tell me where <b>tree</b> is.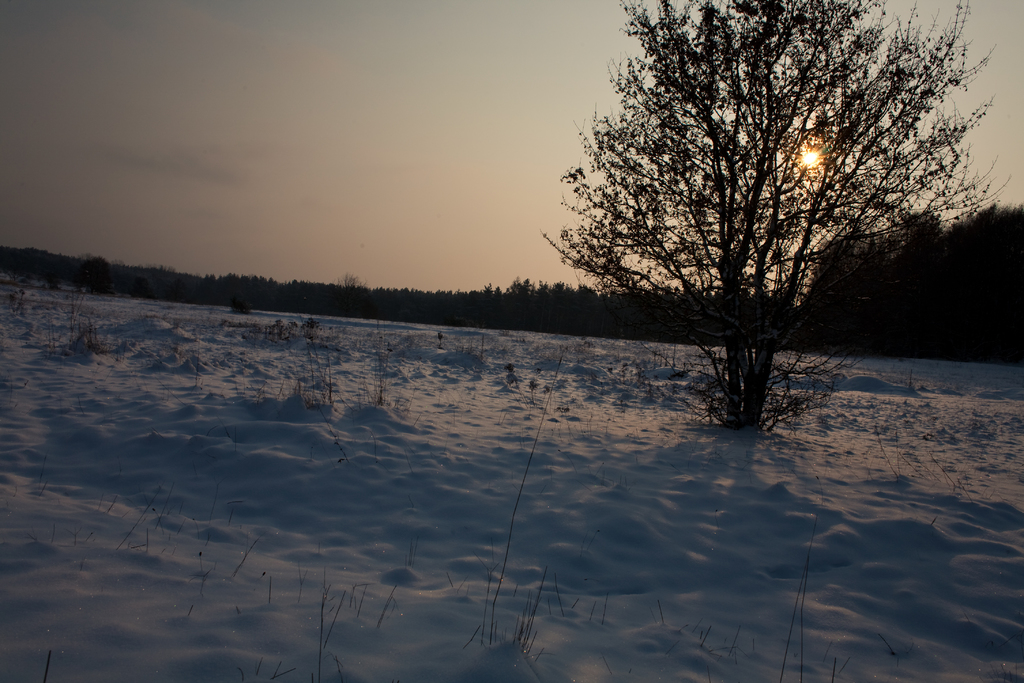
<b>tree</b> is at bbox(593, 15, 932, 470).
